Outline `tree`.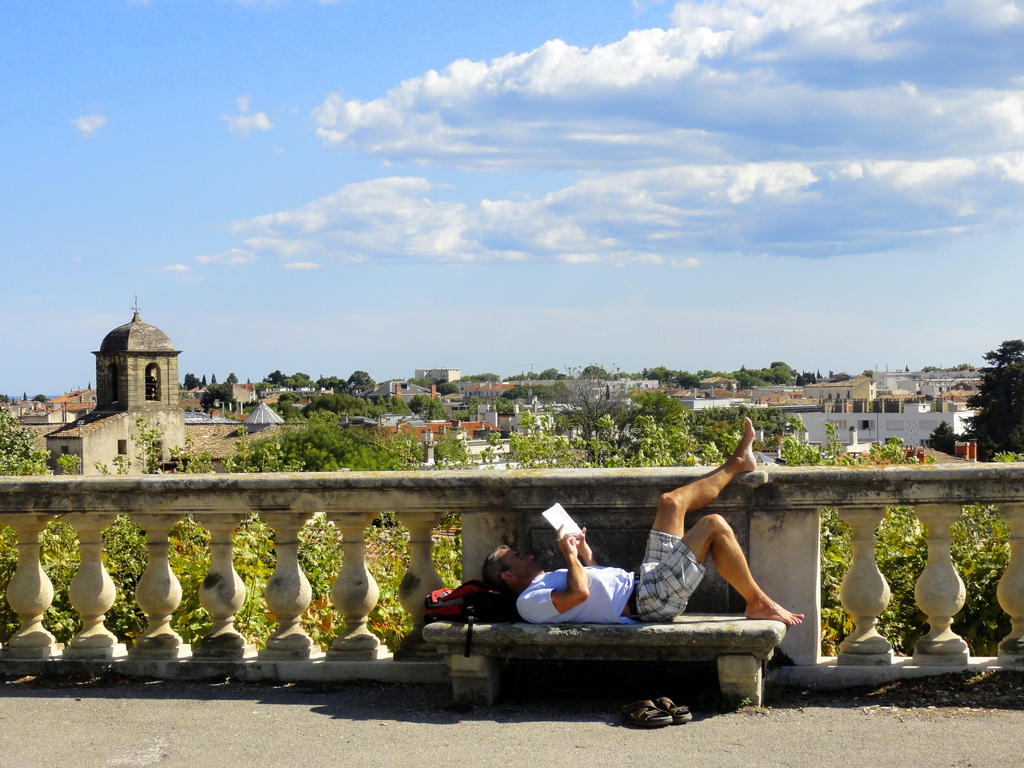
Outline: [0,393,9,404].
